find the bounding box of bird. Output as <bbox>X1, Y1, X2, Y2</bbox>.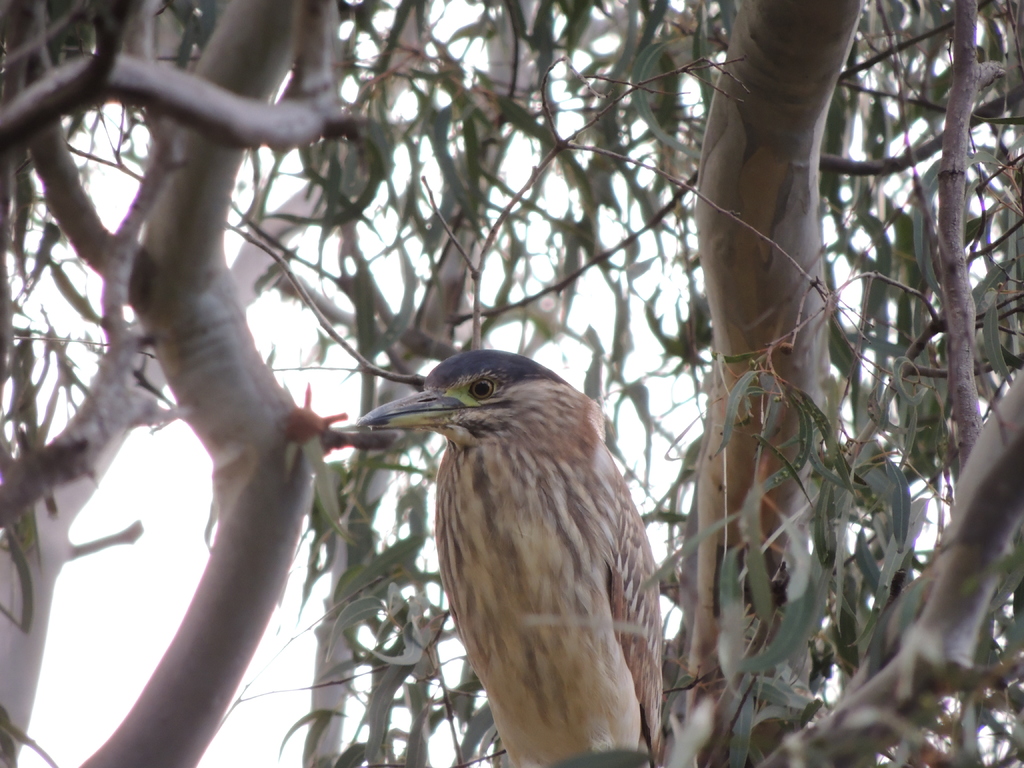
<bbox>342, 347, 685, 767</bbox>.
